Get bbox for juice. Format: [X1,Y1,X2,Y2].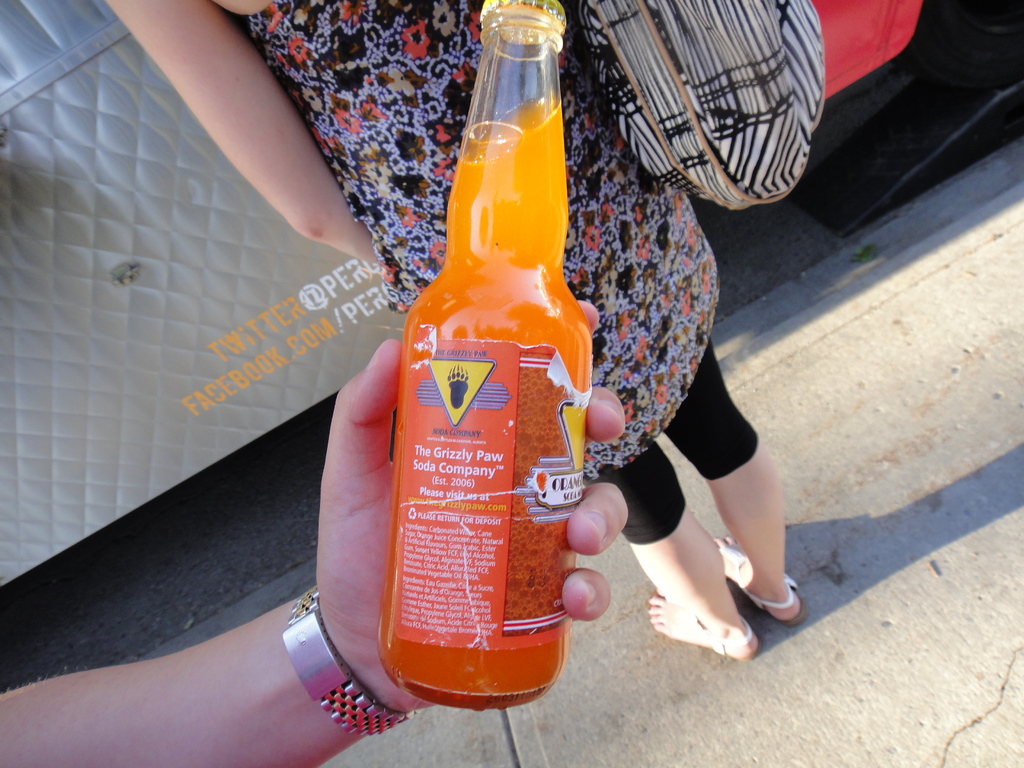
[343,94,600,696].
